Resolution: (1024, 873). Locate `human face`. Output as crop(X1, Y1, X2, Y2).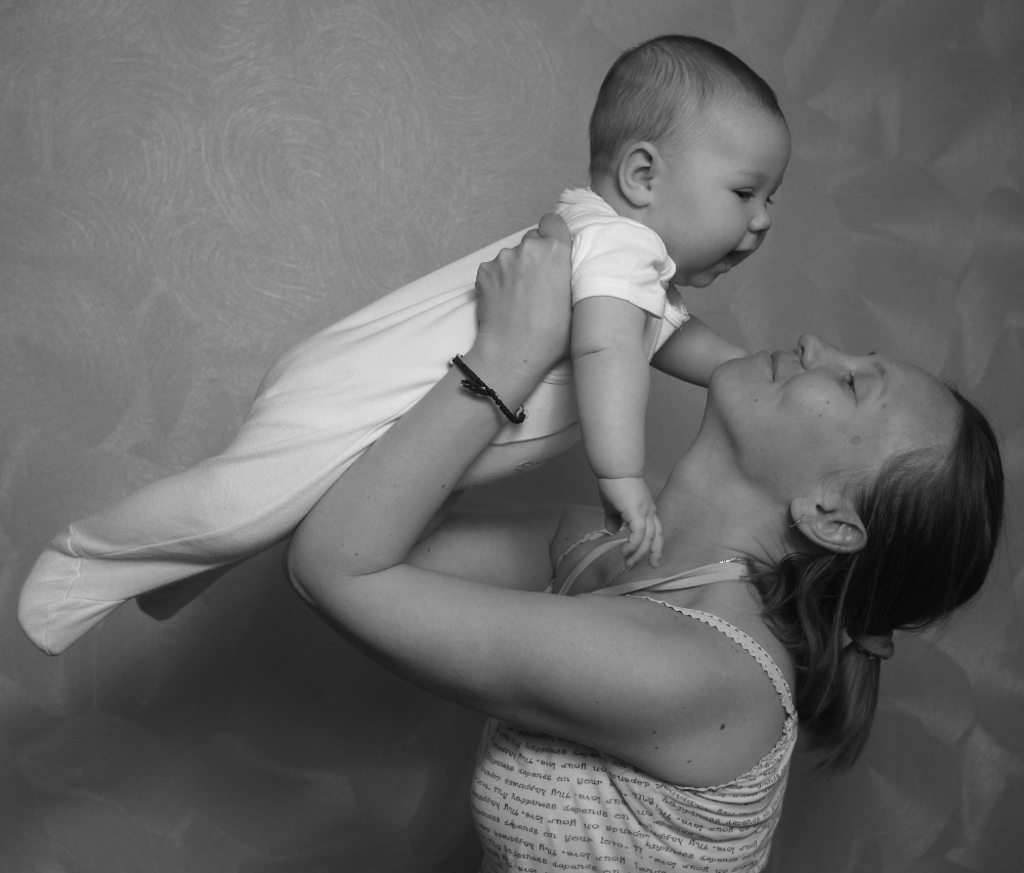
crop(708, 328, 956, 499).
